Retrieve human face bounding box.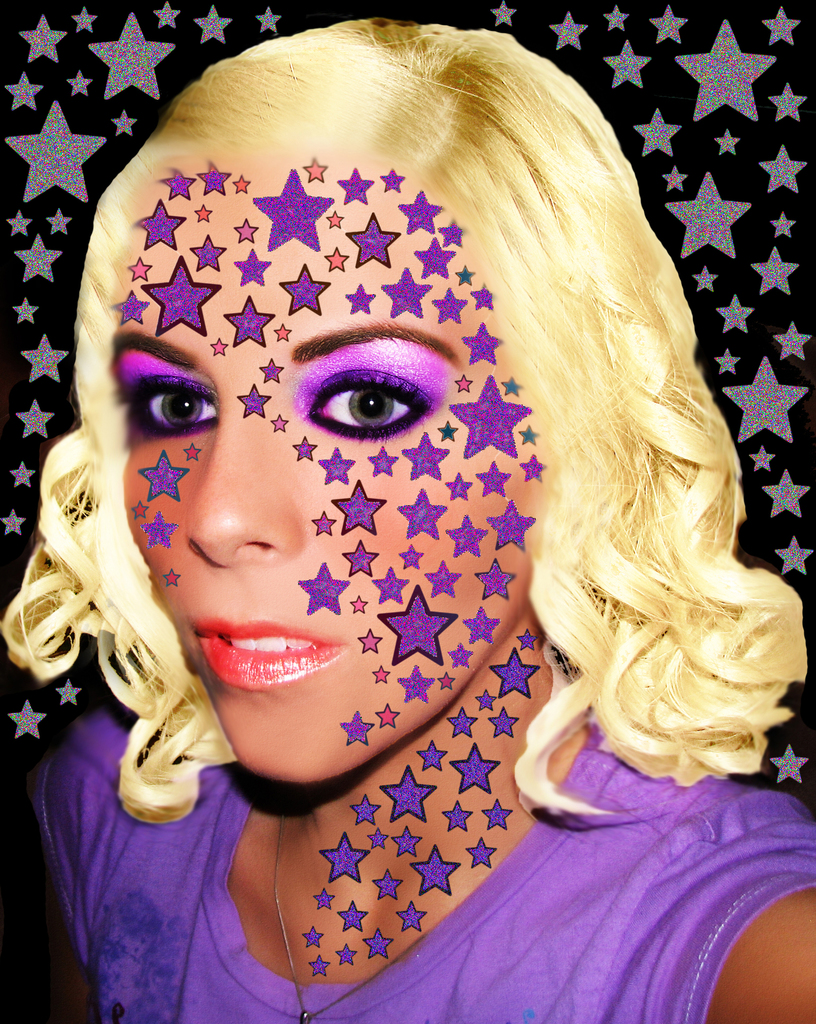
Bounding box: bbox=(124, 150, 540, 788).
